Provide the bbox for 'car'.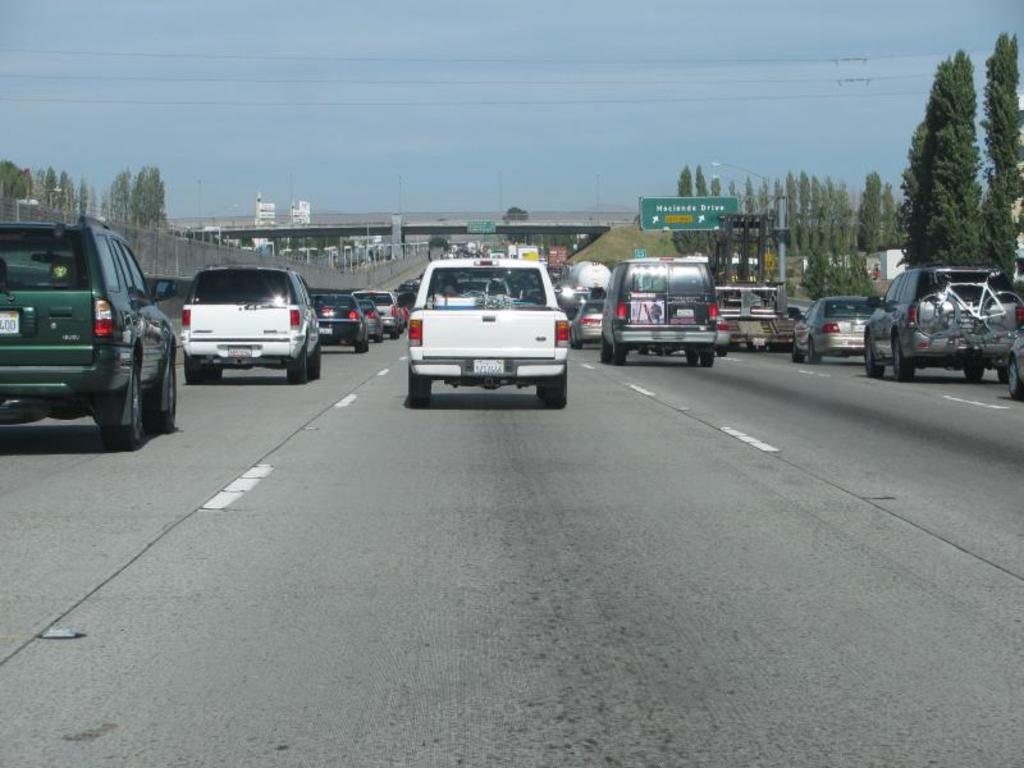
box(164, 266, 324, 380).
